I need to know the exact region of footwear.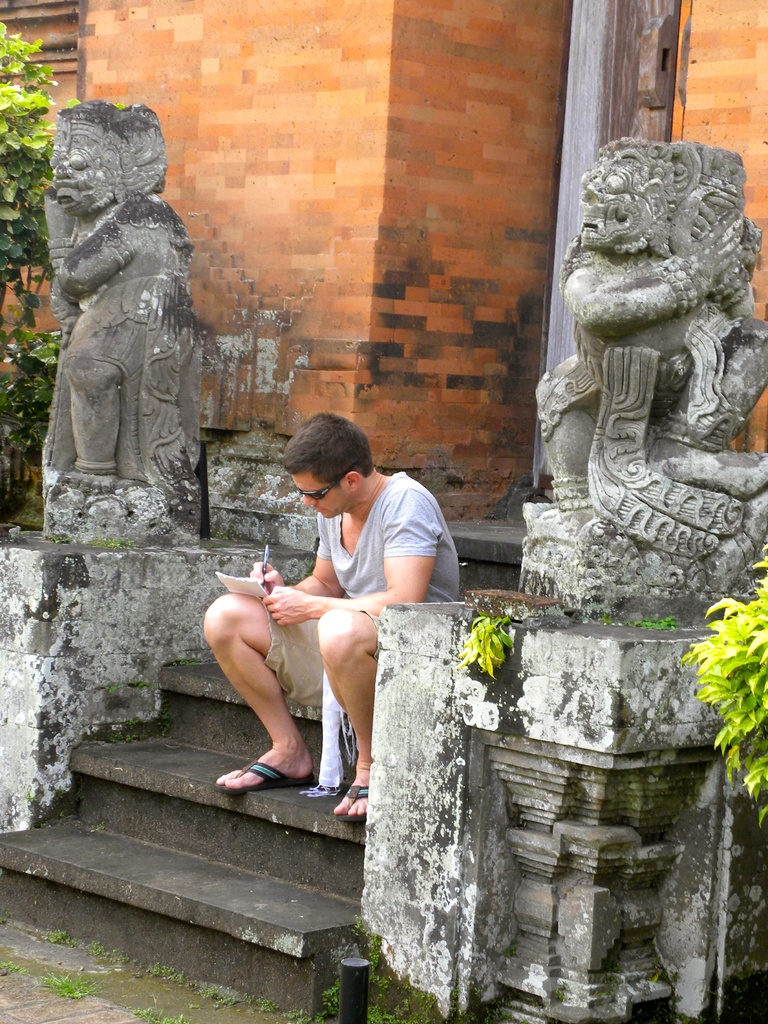
Region: locate(329, 785, 365, 827).
